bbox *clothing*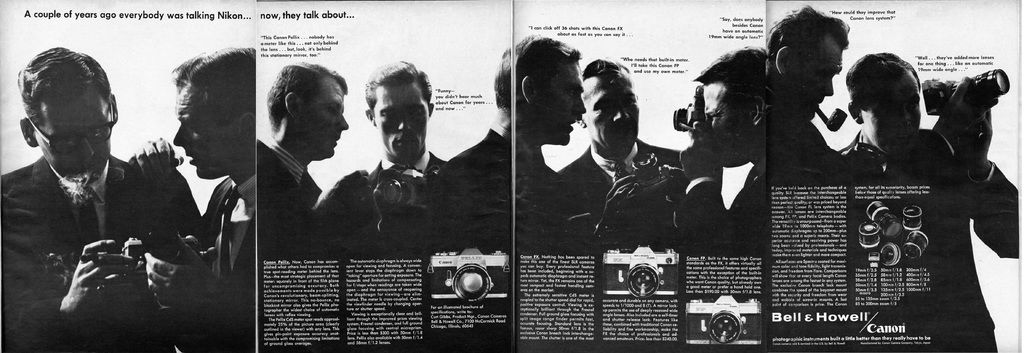
BBox(511, 122, 584, 270)
